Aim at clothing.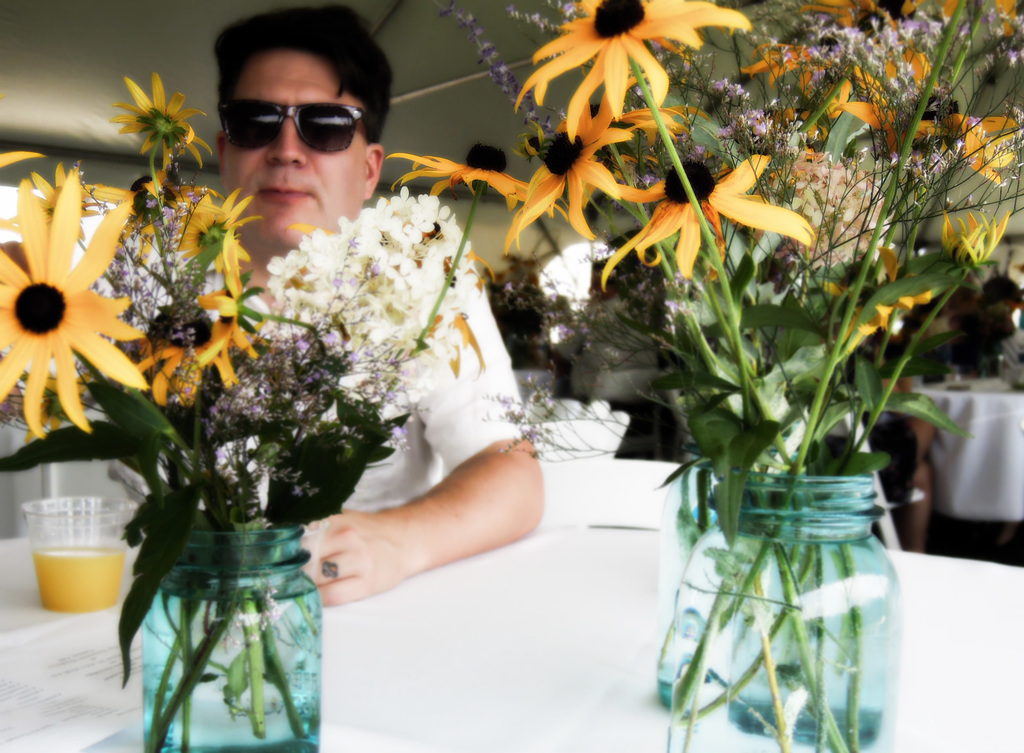
Aimed at x1=135, y1=207, x2=526, y2=504.
